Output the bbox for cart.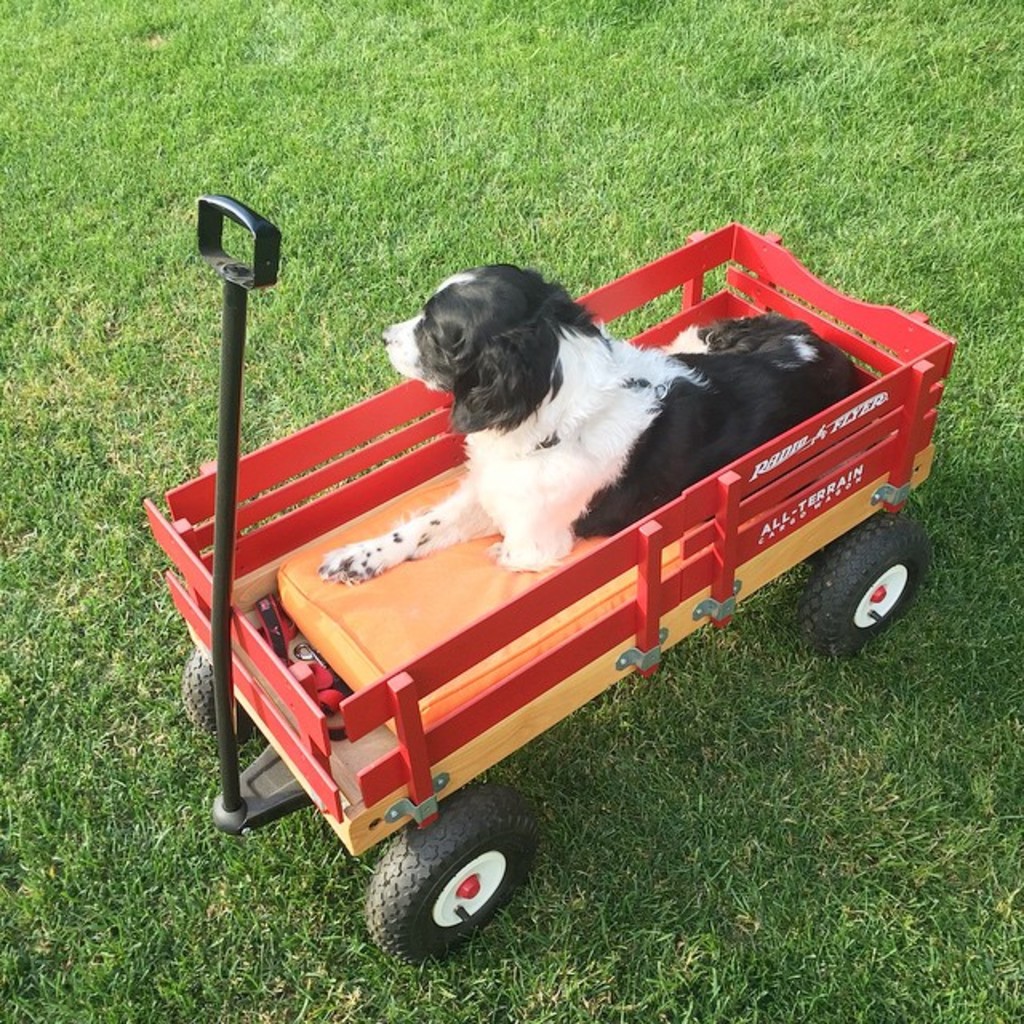
x1=144, y1=195, x2=955, y2=962.
